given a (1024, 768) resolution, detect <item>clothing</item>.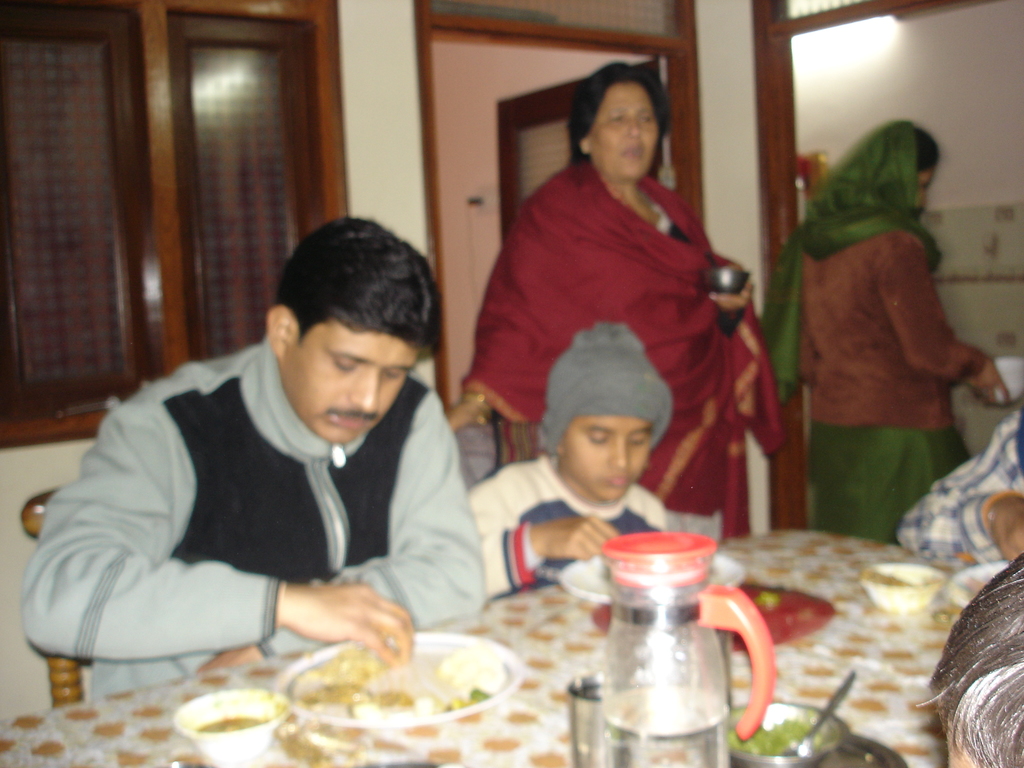
<box>18,332,492,708</box>.
